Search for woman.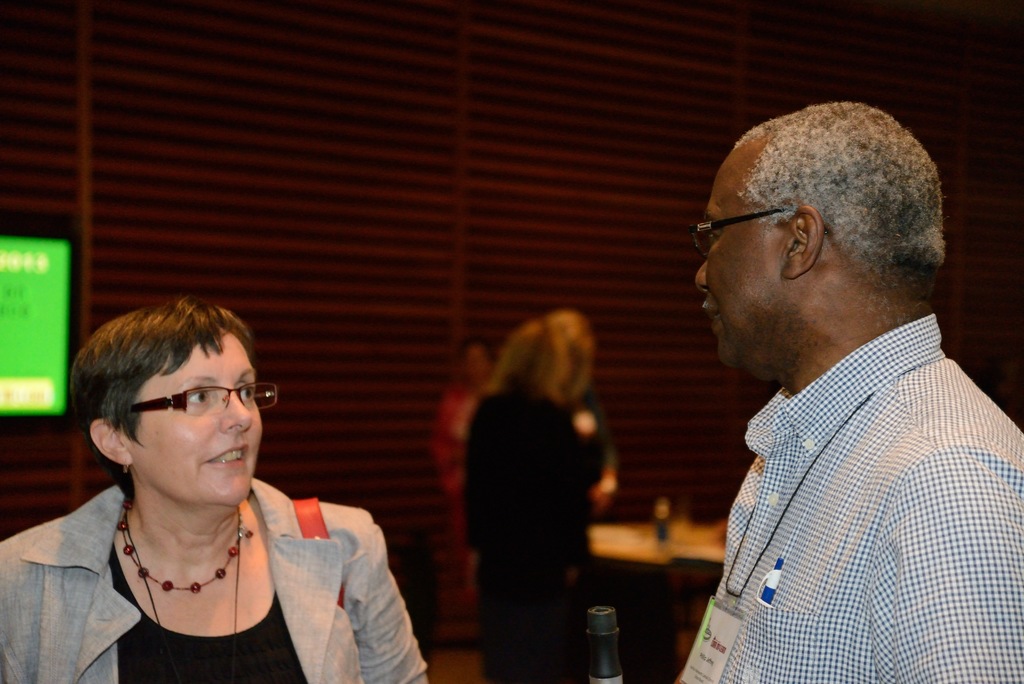
Found at BBox(18, 291, 415, 670).
